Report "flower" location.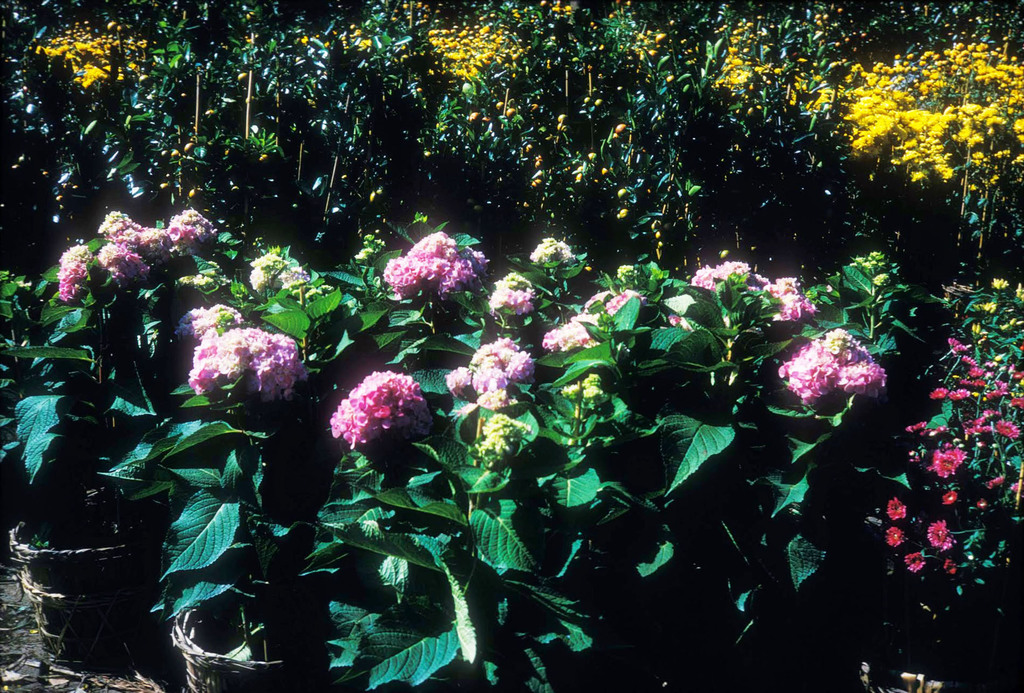
Report: 942 557 959 576.
